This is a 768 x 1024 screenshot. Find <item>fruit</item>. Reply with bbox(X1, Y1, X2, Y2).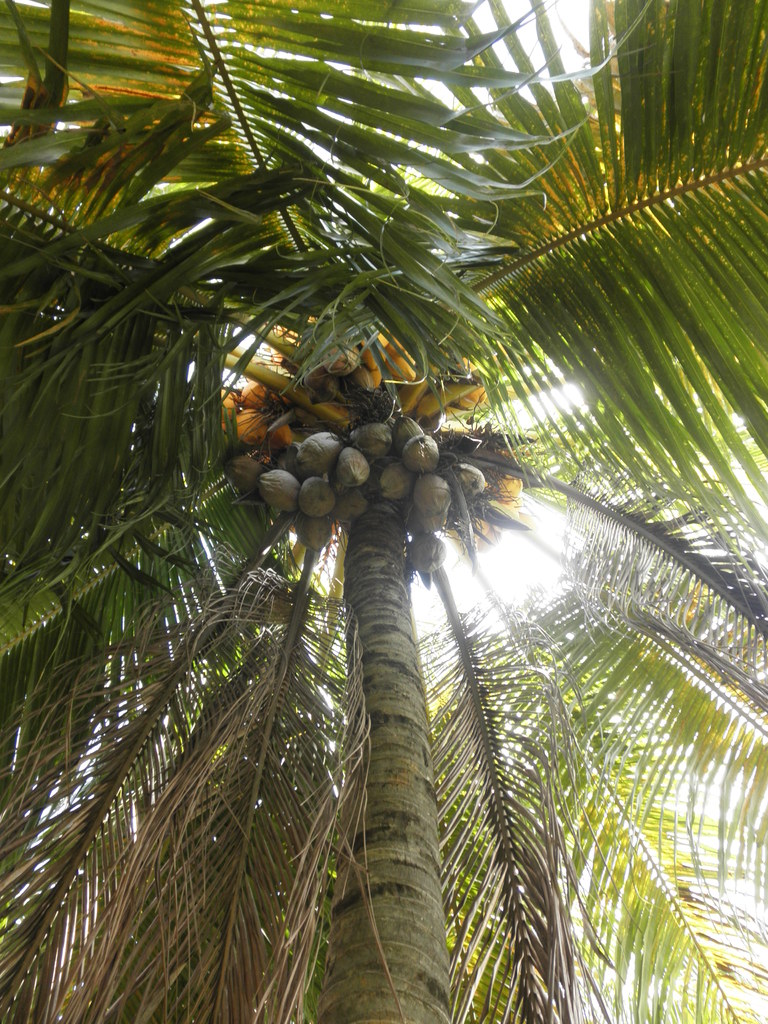
bbox(267, 367, 482, 541).
